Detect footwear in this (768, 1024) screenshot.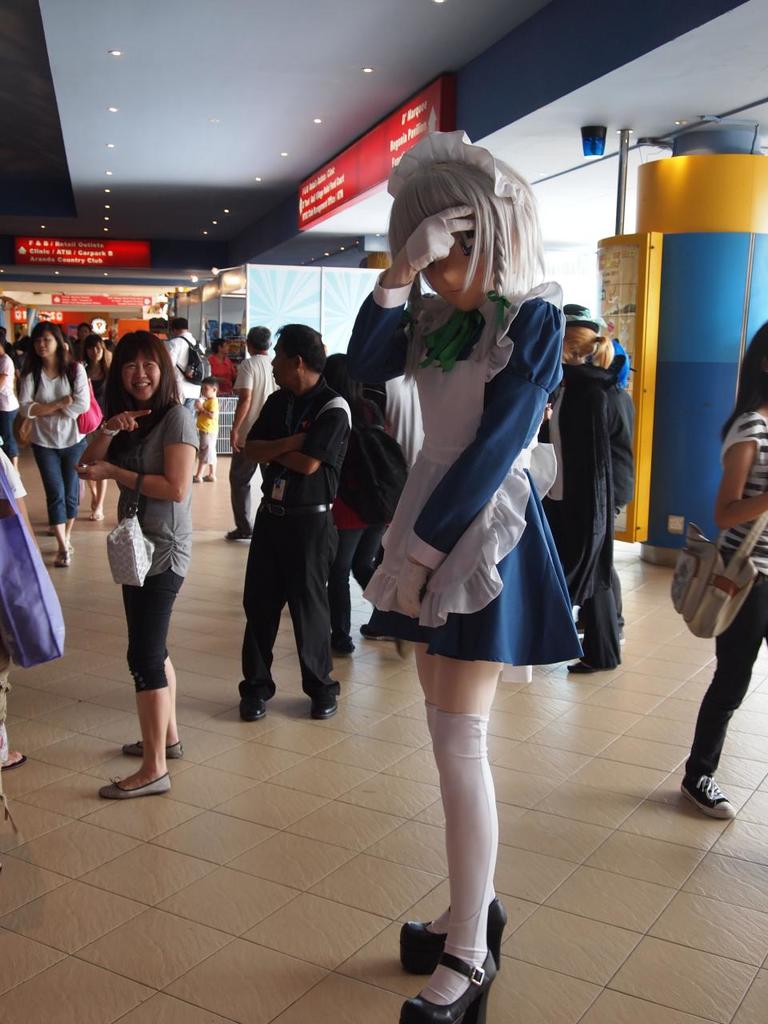
Detection: 239, 698, 270, 724.
